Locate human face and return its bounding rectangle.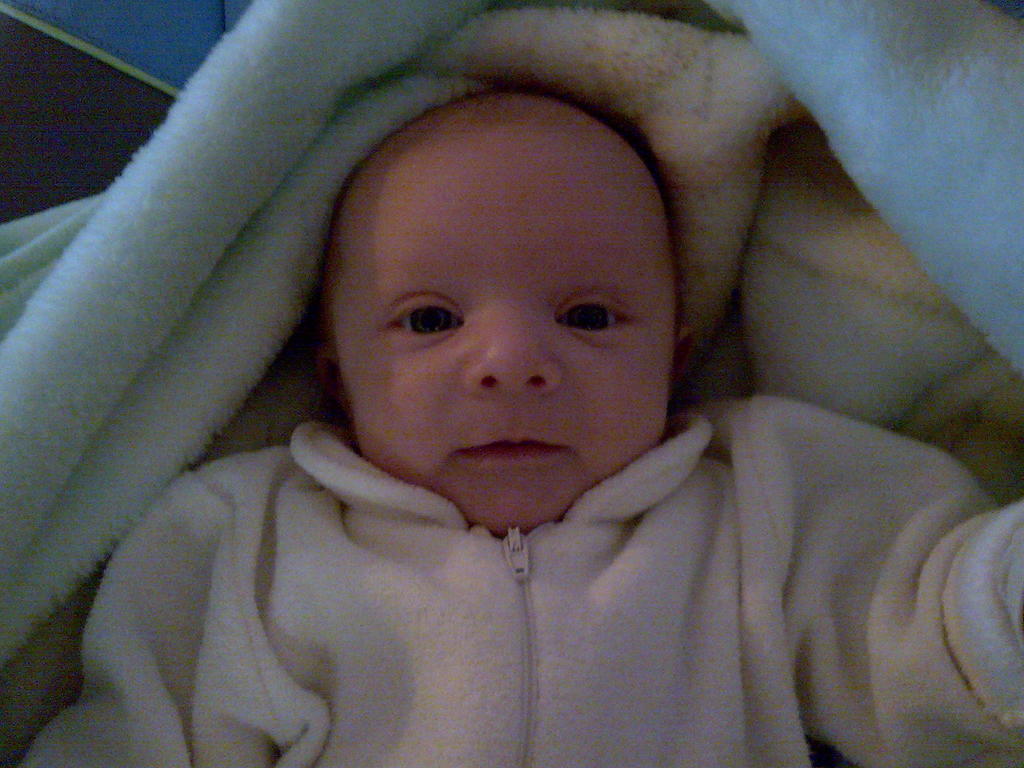
(326,141,679,534).
